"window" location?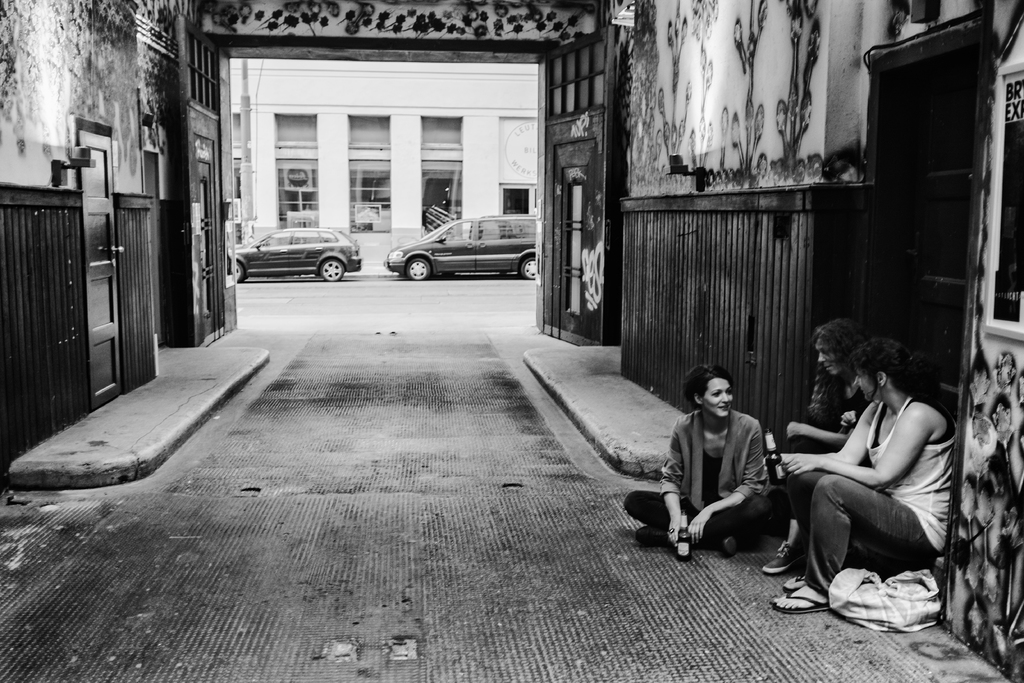
bbox=[271, 159, 323, 224]
